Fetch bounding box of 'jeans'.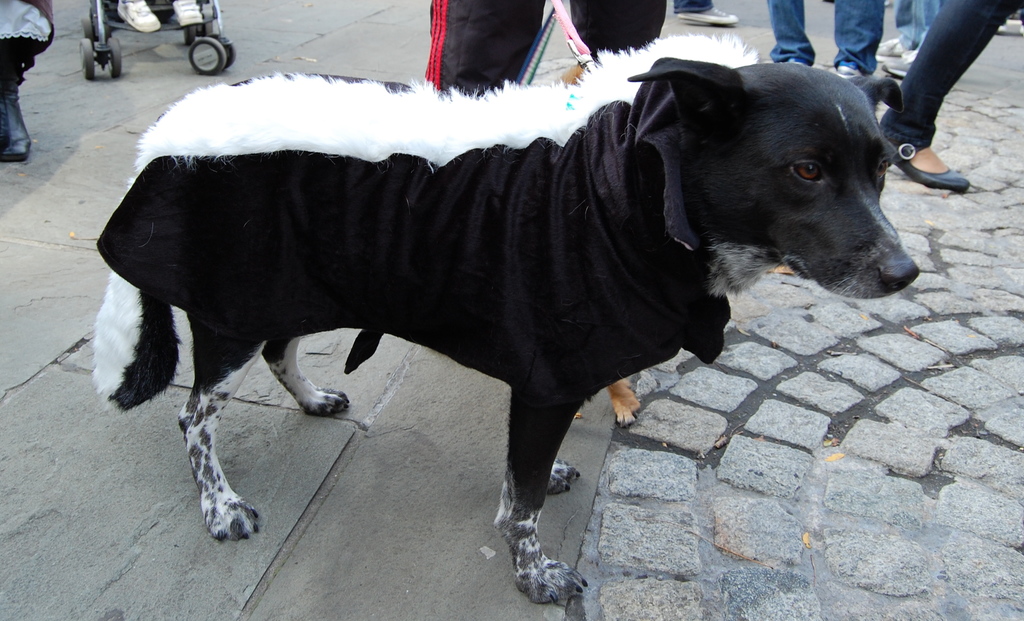
Bbox: <box>901,0,941,60</box>.
